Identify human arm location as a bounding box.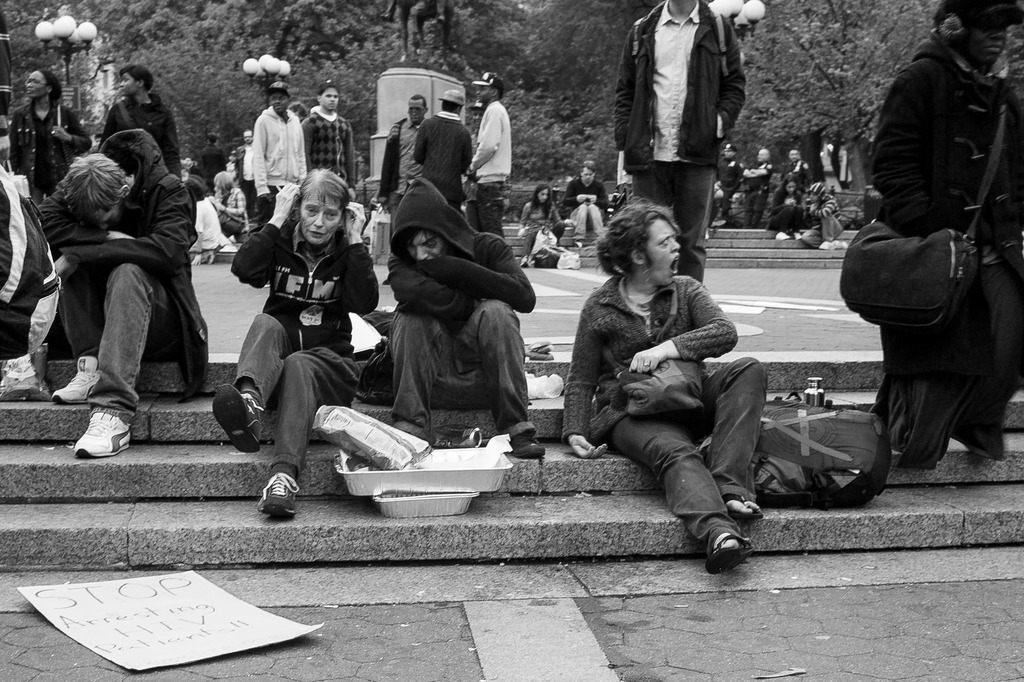
x1=337, y1=195, x2=379, y2=315.
